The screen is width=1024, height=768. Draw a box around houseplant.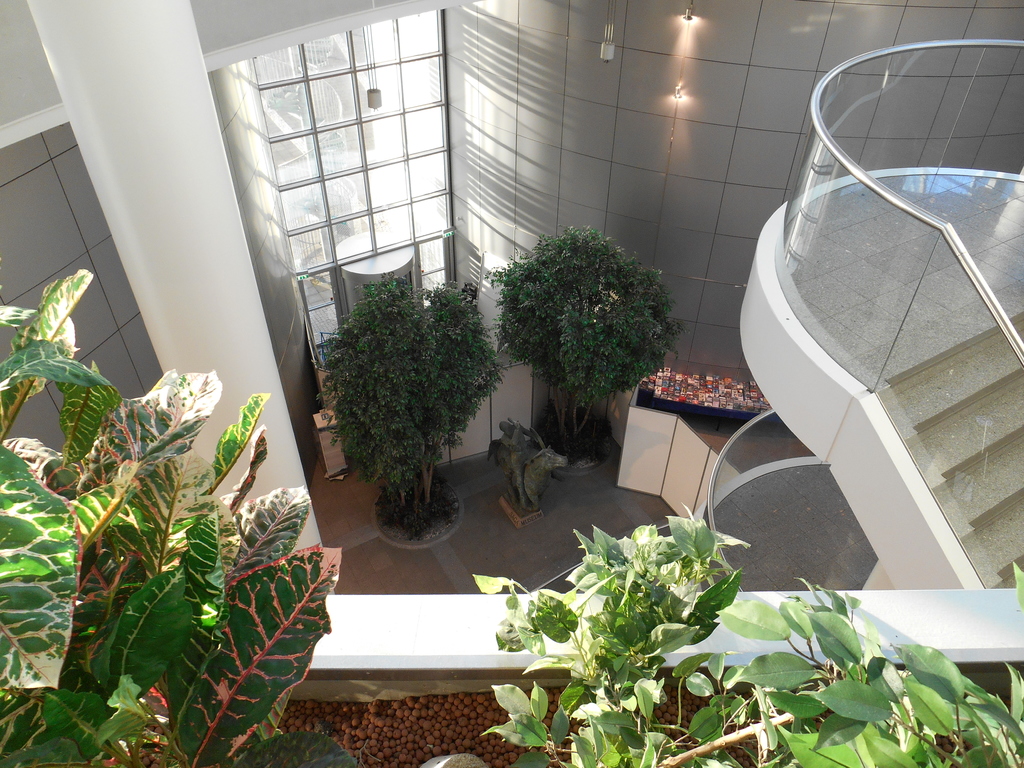
[left=320, top=277, right=514, bottom=543].
